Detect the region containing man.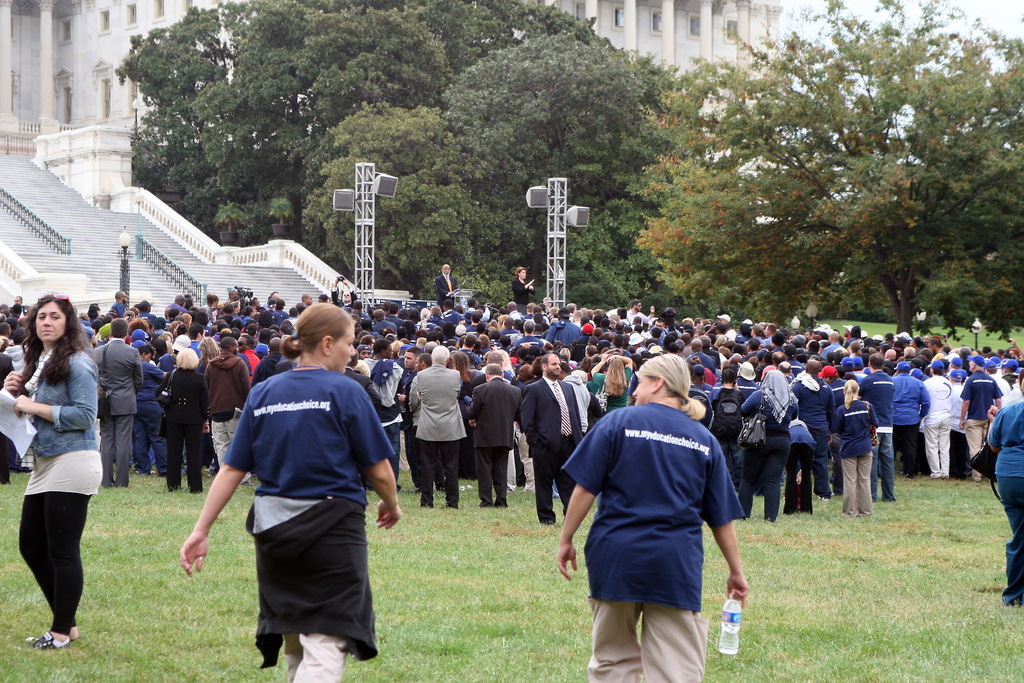
{"left": 433, "top": 263, "right": 459, "bottom": 308}.
